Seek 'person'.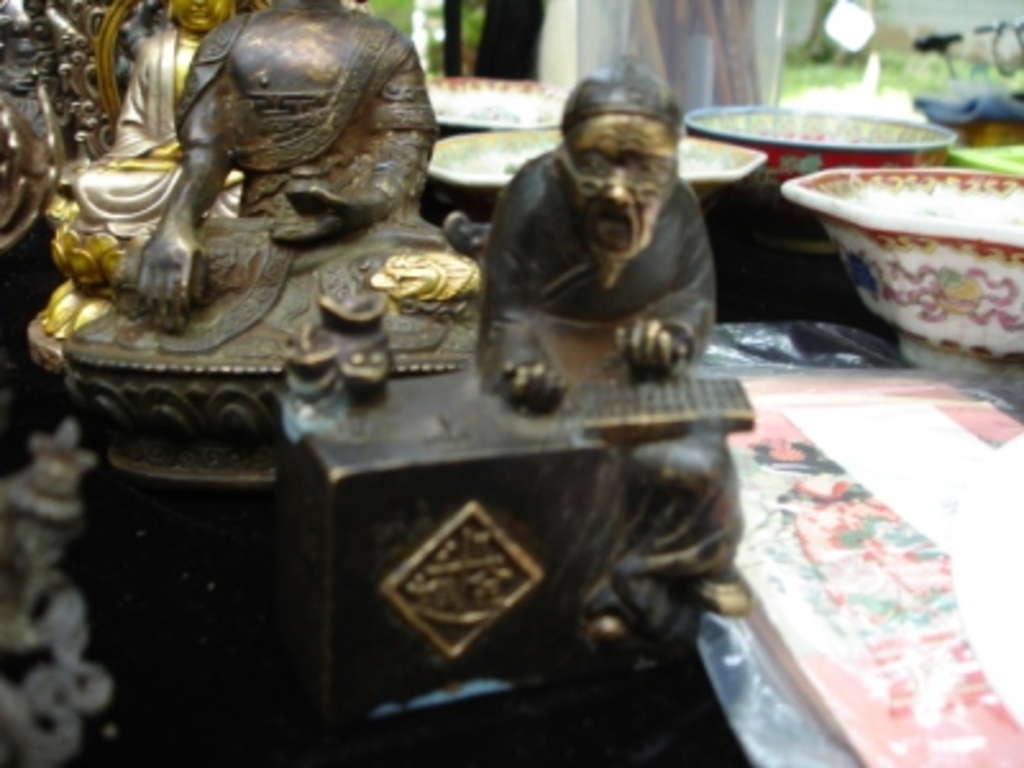
(74,0,243,236).
